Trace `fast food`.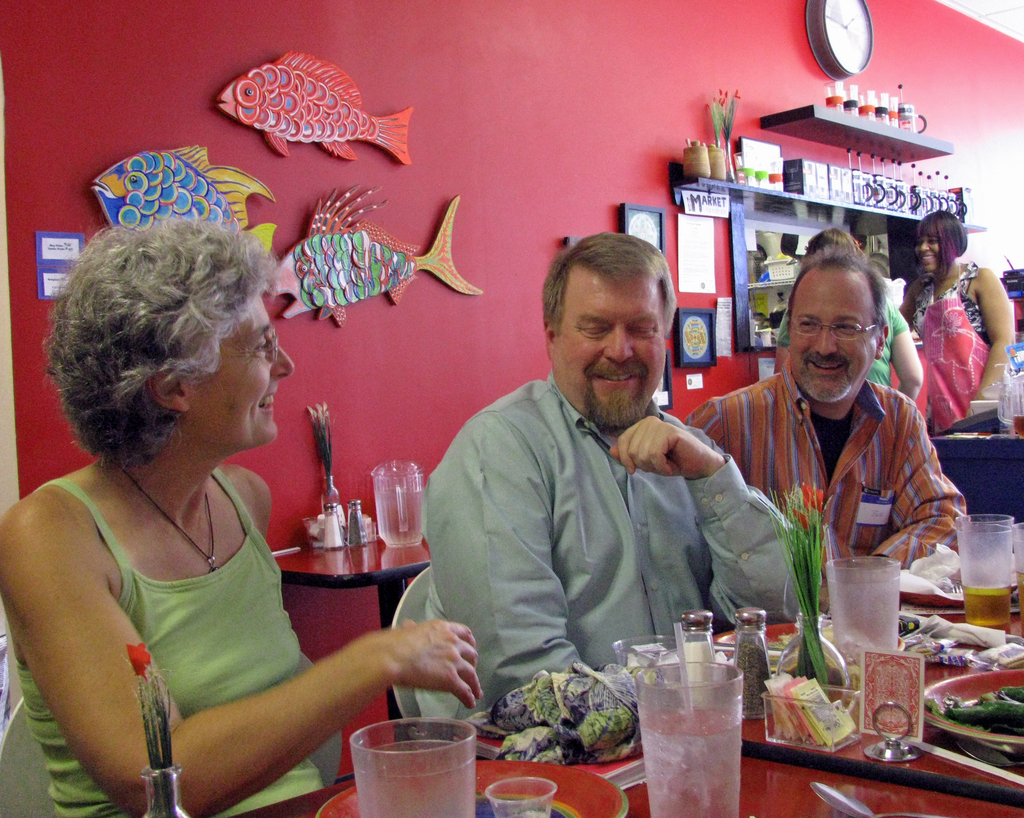
Traced to 474:673:652:769.
